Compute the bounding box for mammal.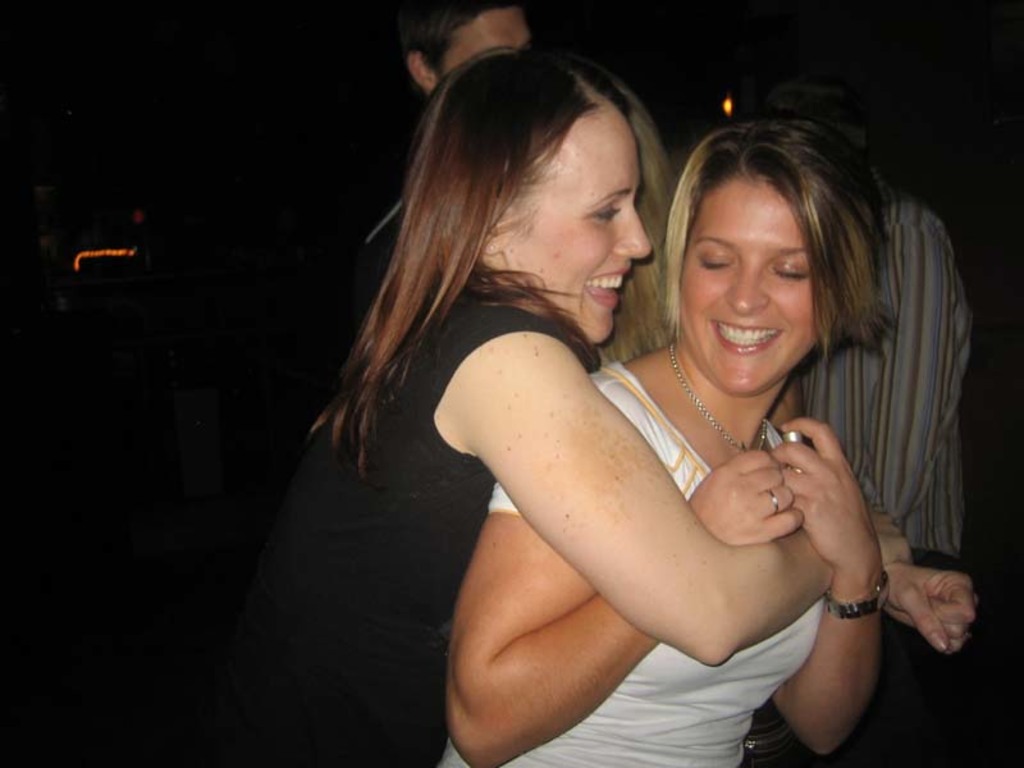
(389, 0, 529, 101).
